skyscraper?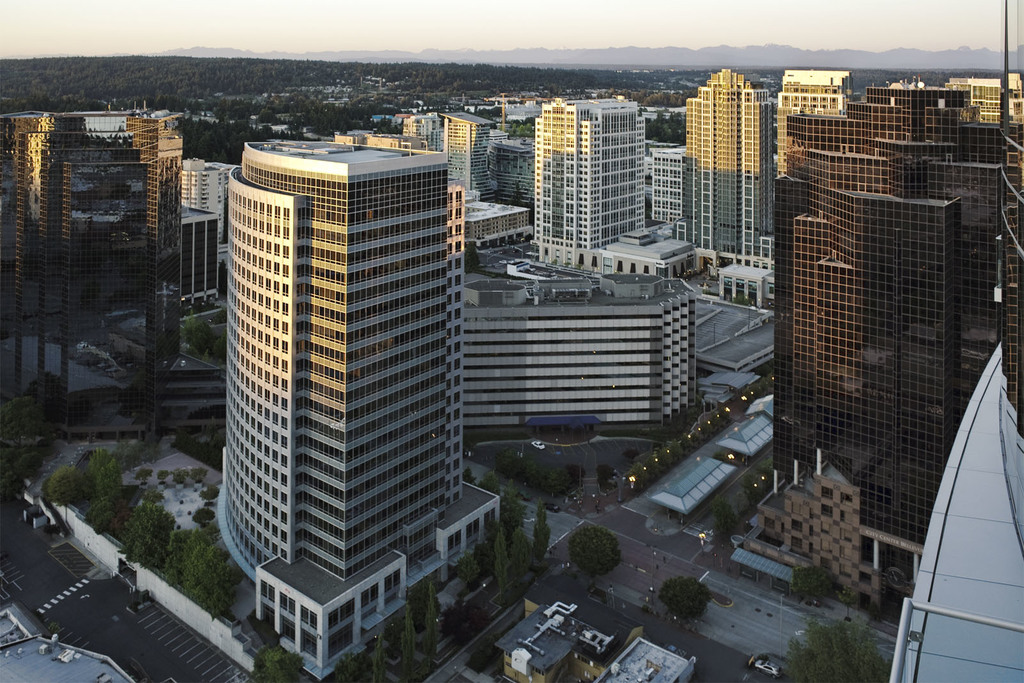
{"left": 0, "top": 111, "right": 179, "bottom": 433}
